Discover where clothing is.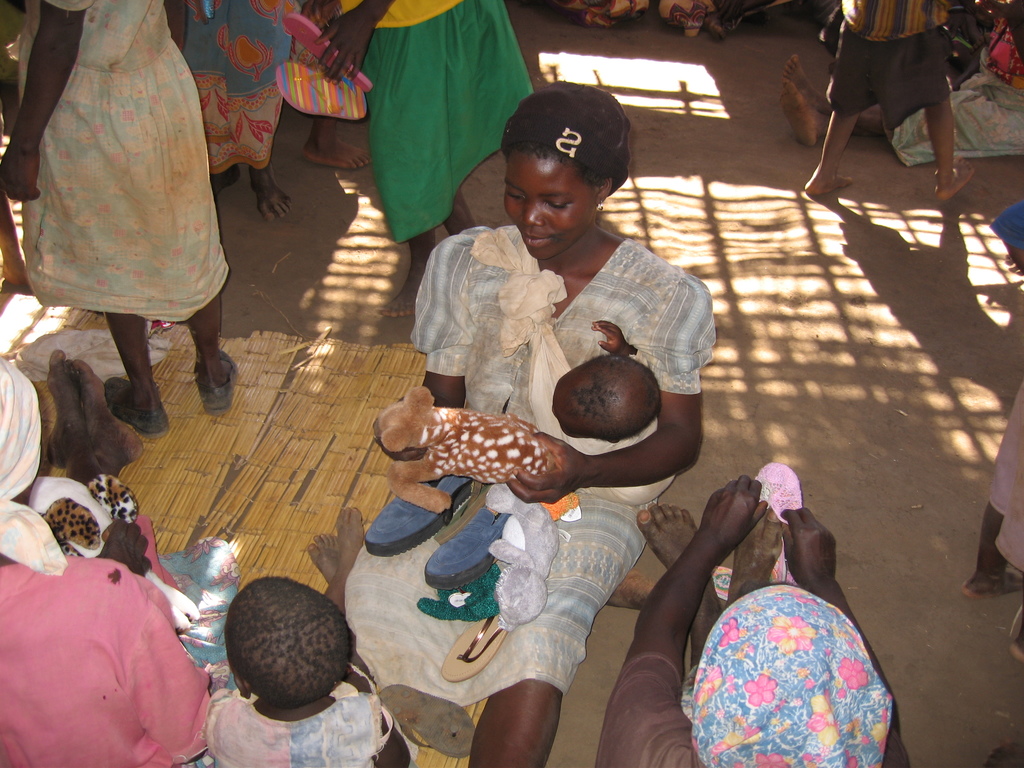
Discovered at x1=181 y1=0 x2=301 y2=175.
